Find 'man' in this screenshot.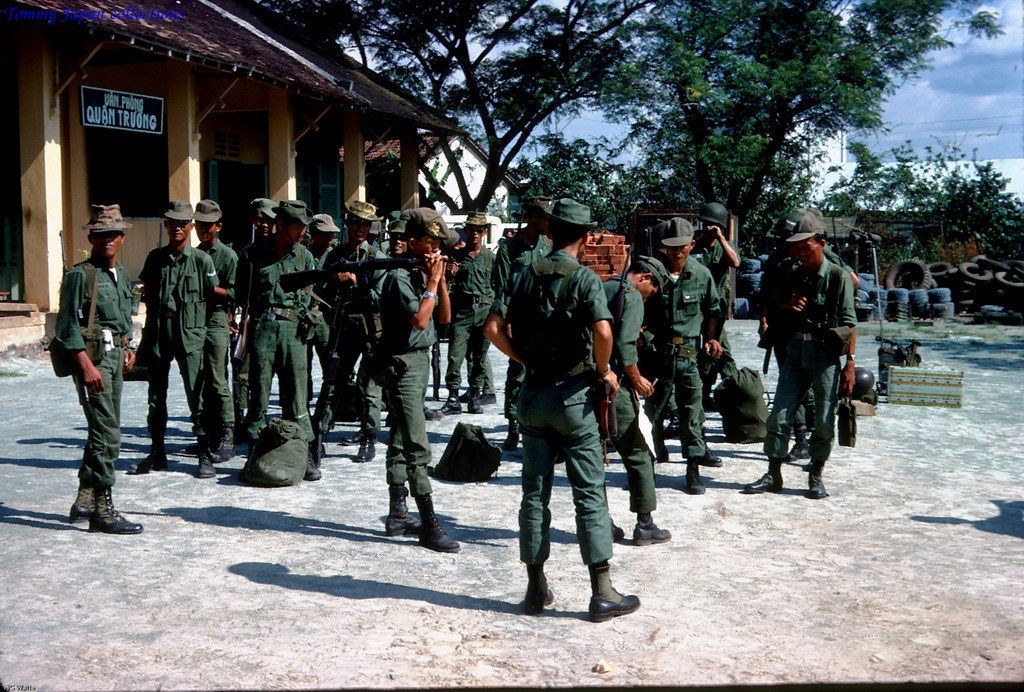
The bounding box for 'man' is rect(128, 204, 214, 479).
